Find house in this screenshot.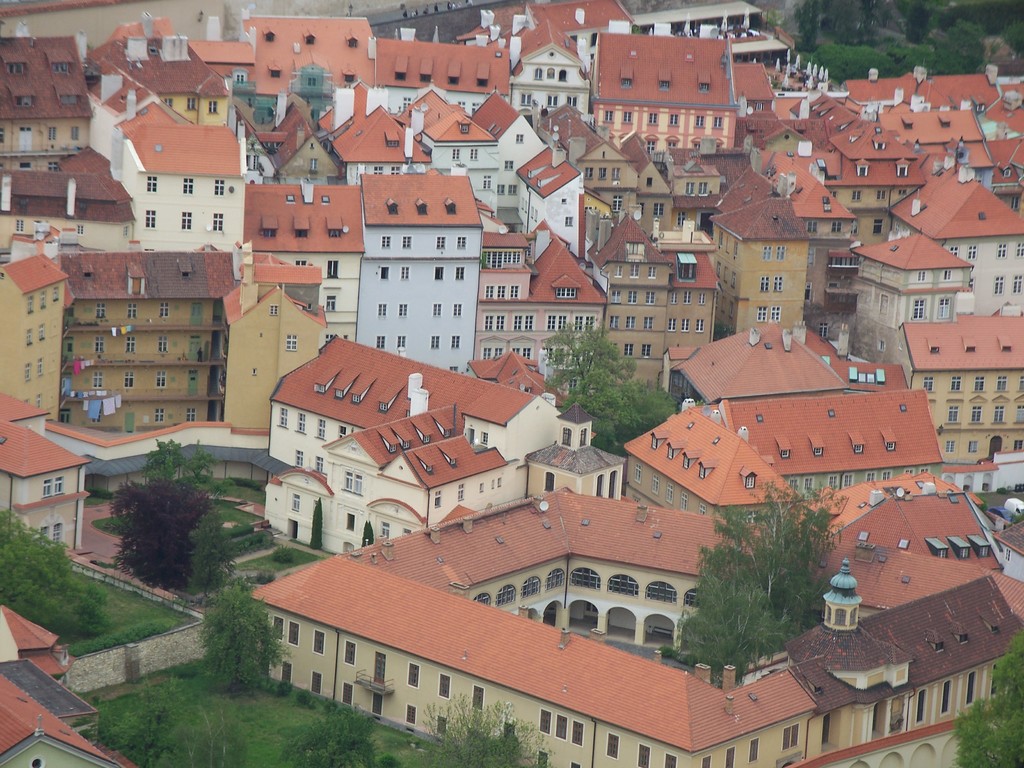
The bounding box for house is locate(474, 0, 637, 132).
